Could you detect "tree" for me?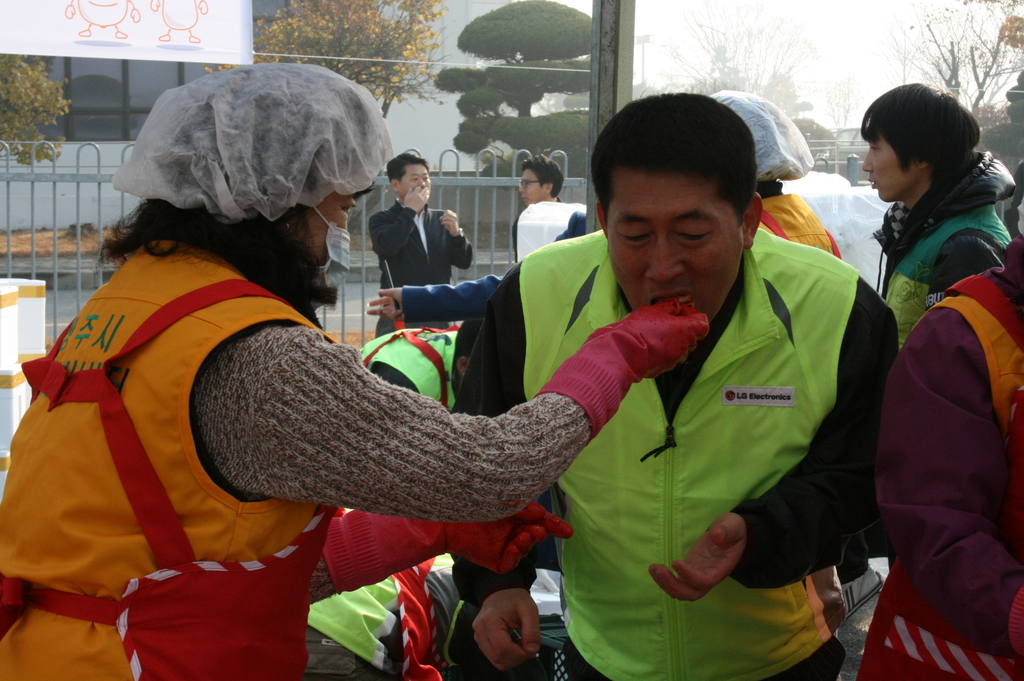
Detection result: x1=918 y1=0 x2=1023 y2=131.
